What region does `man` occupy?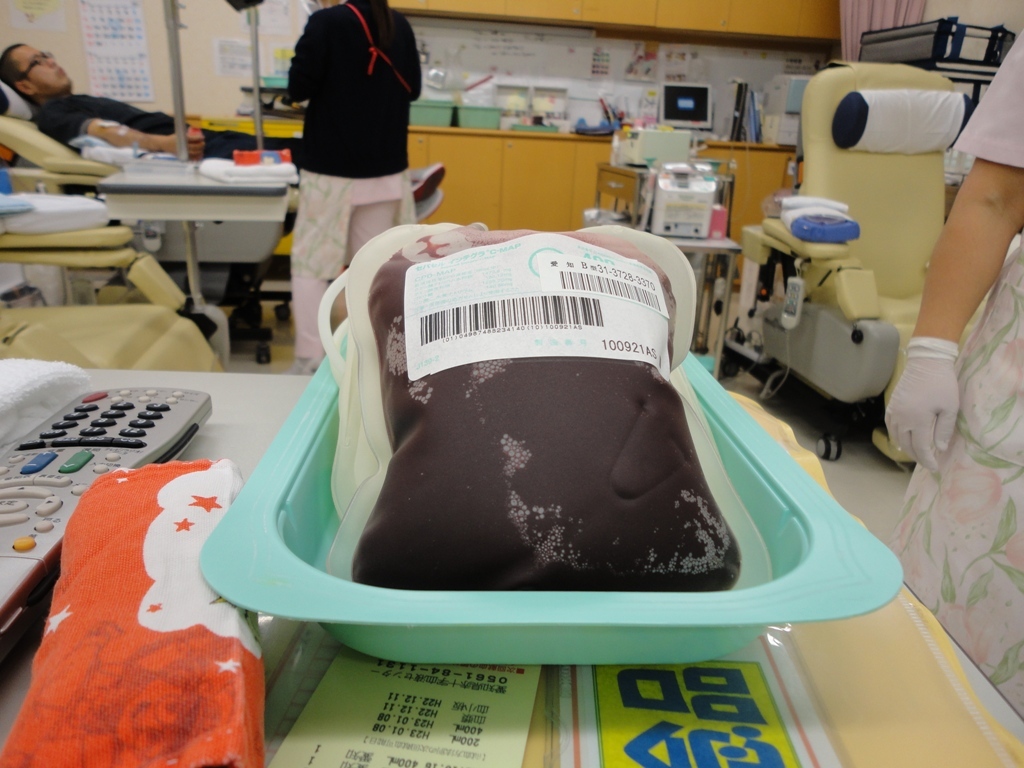
bbox=(0, 37, 448, 204).
